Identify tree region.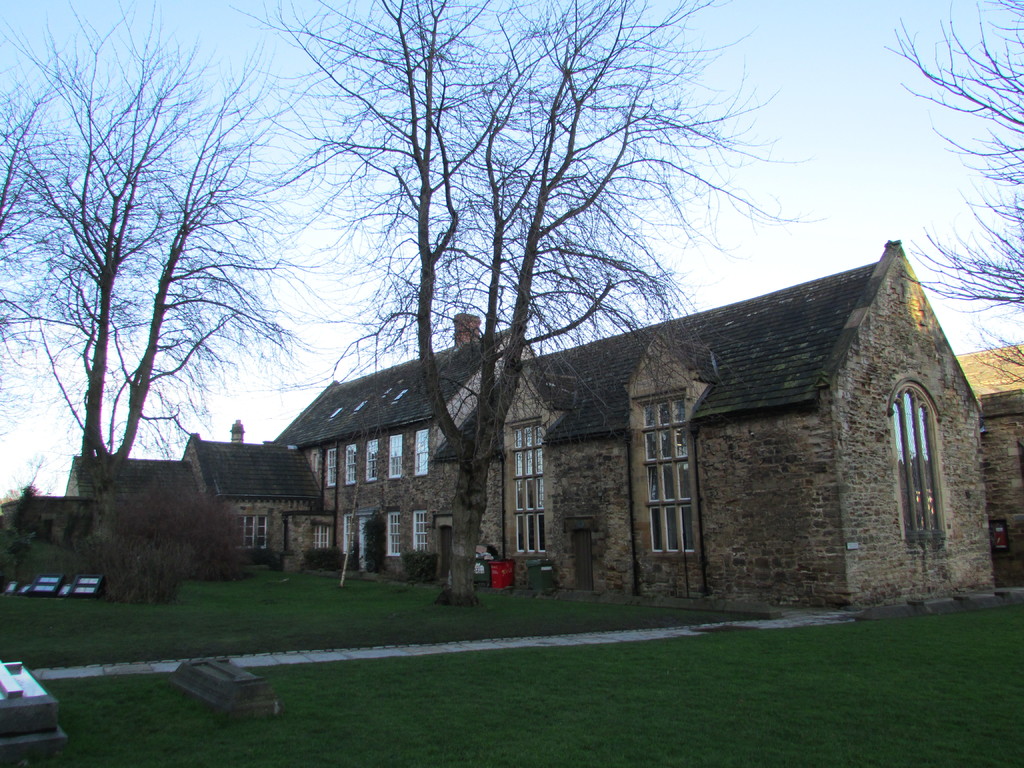
Region: (876, 0, 1023, 401).
